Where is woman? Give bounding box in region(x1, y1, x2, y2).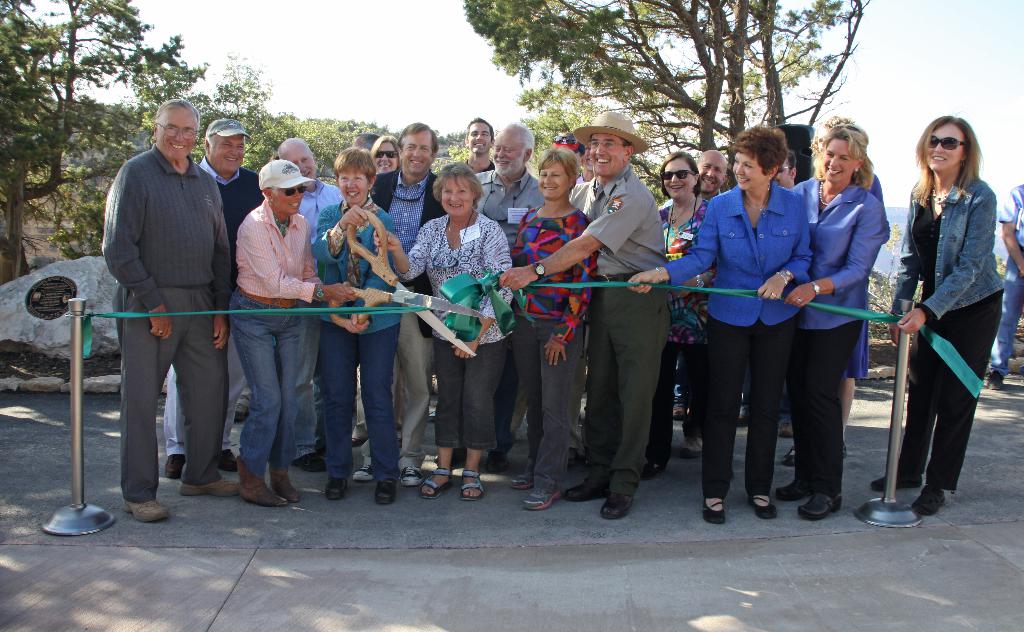
region(887, 114, 1003, 515).
